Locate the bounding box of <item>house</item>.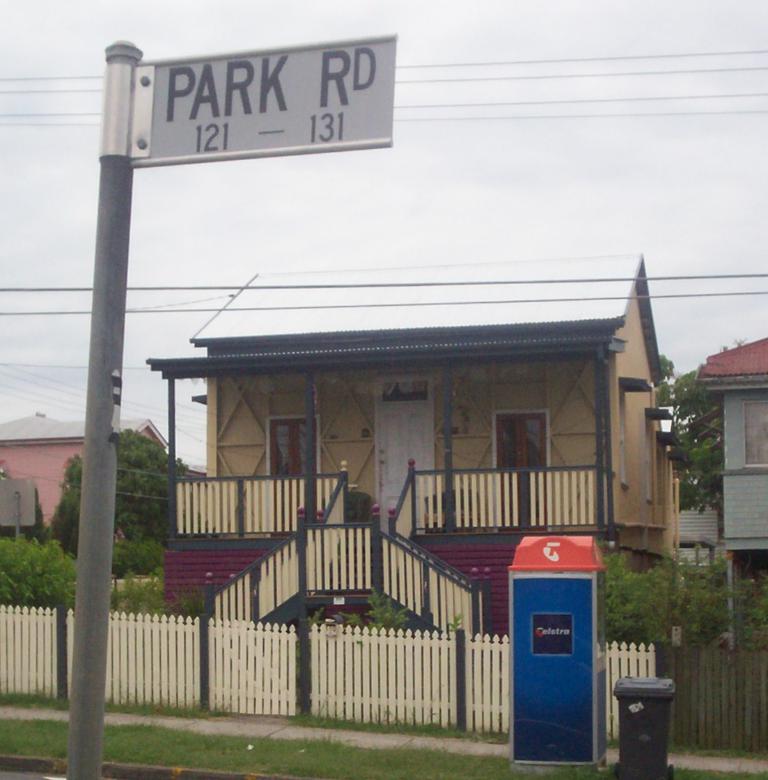
Bounding box: region(152, 251, 678, 639).
